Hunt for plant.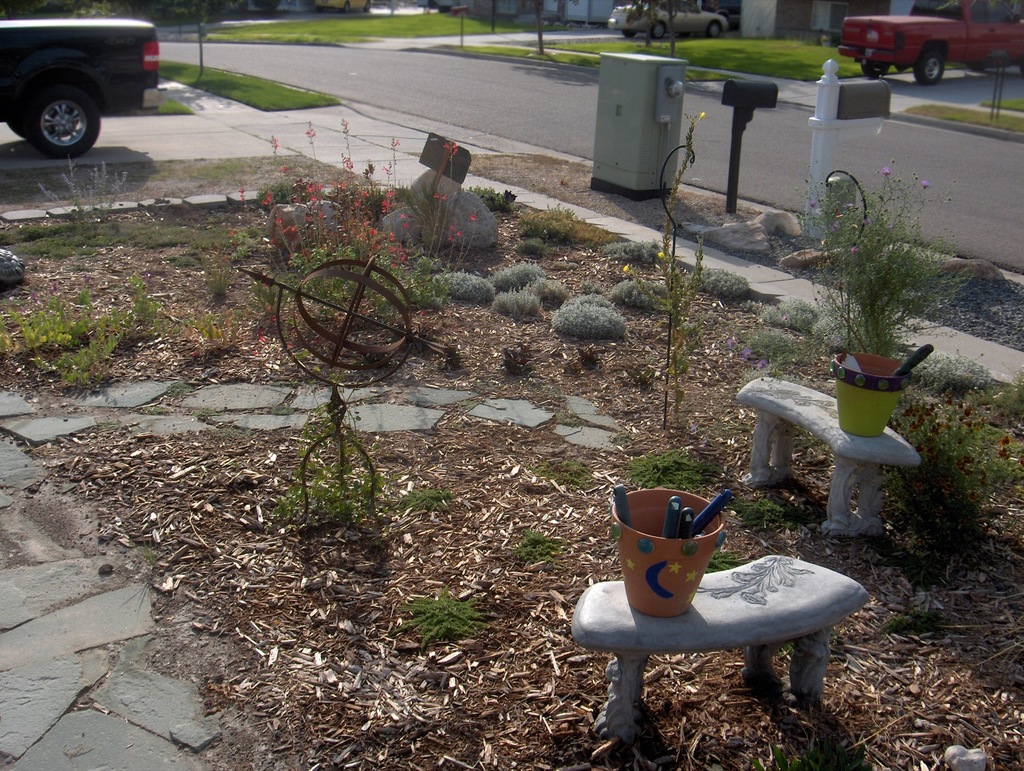
Hunted down at 220/12/510/45.
